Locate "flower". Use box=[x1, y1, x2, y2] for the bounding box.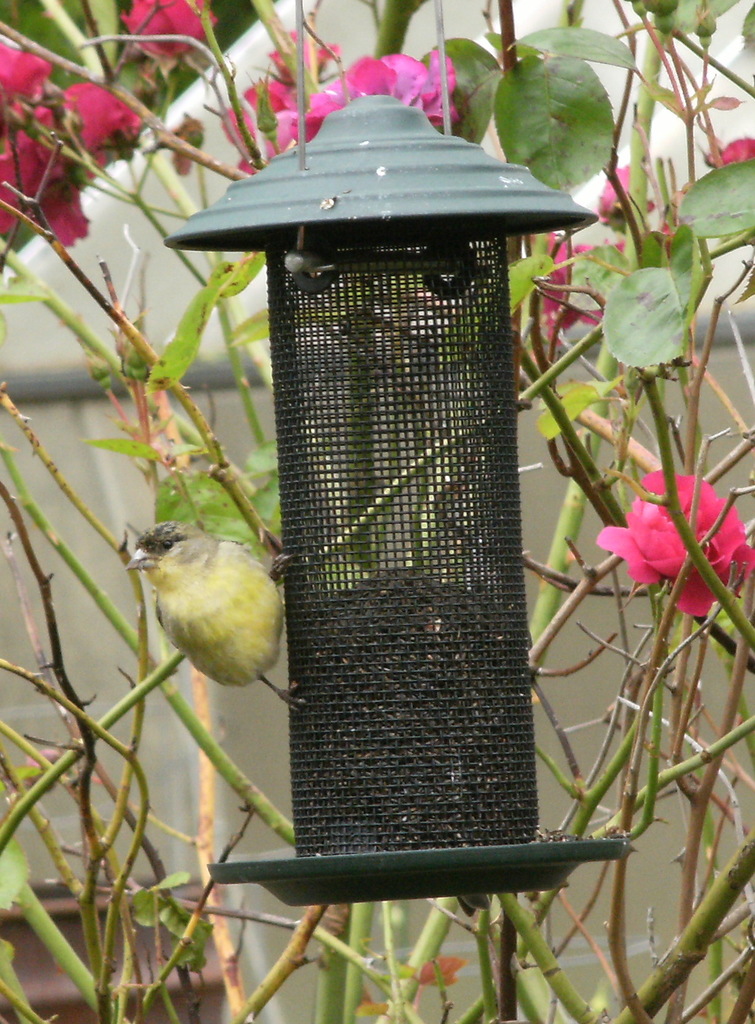
box=[120, 0, 212, 58].
